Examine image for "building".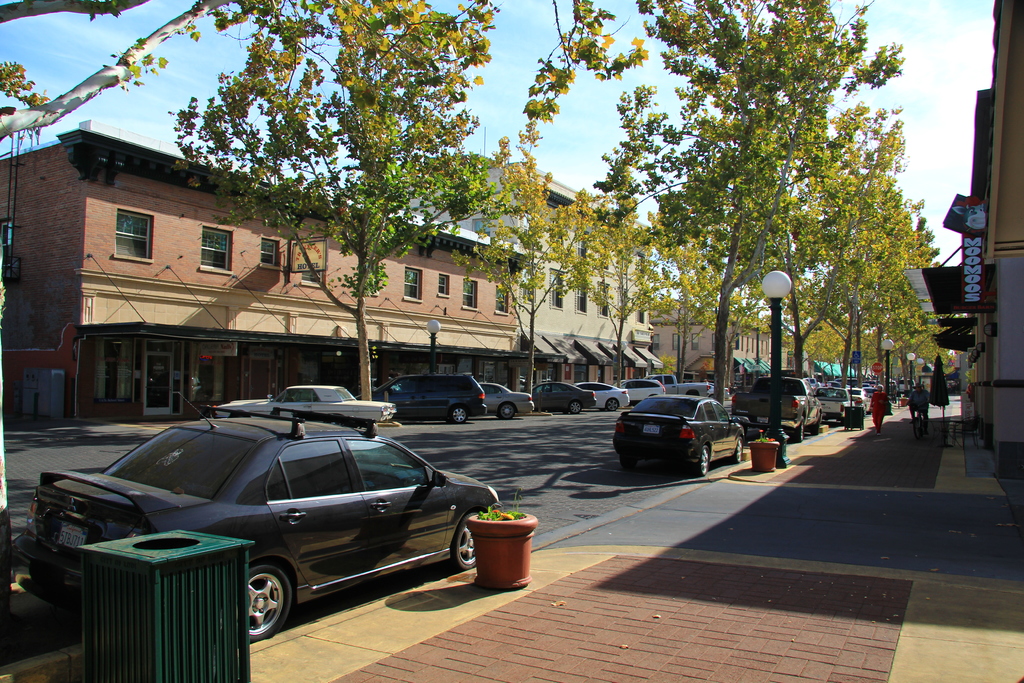
Examination result: crop(646, 300, 773, 377).
